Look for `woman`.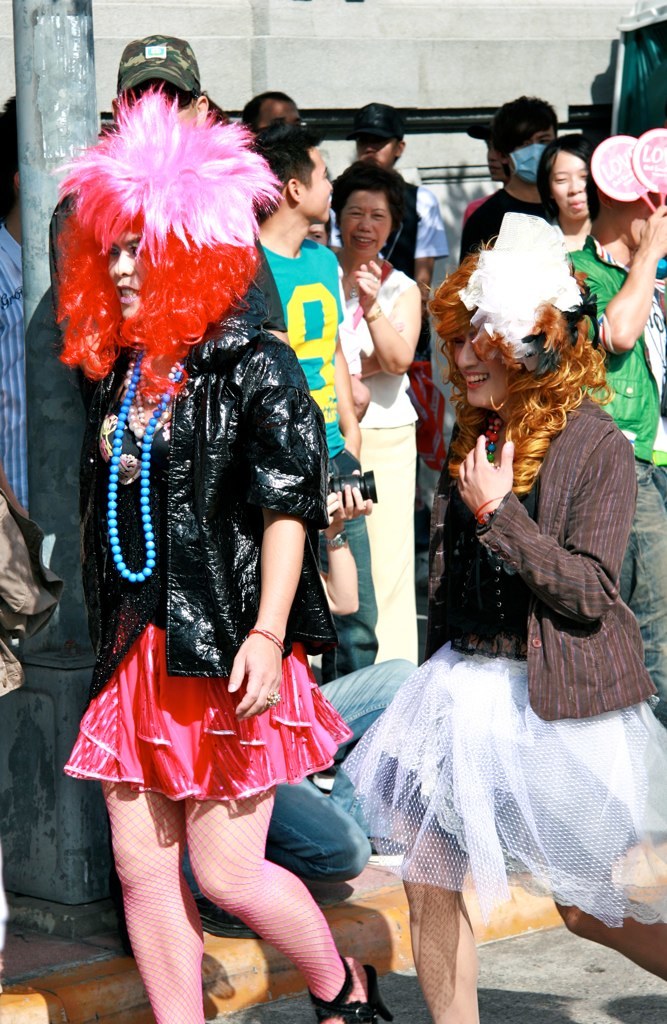
Found: (538, 135, 597, 252).
